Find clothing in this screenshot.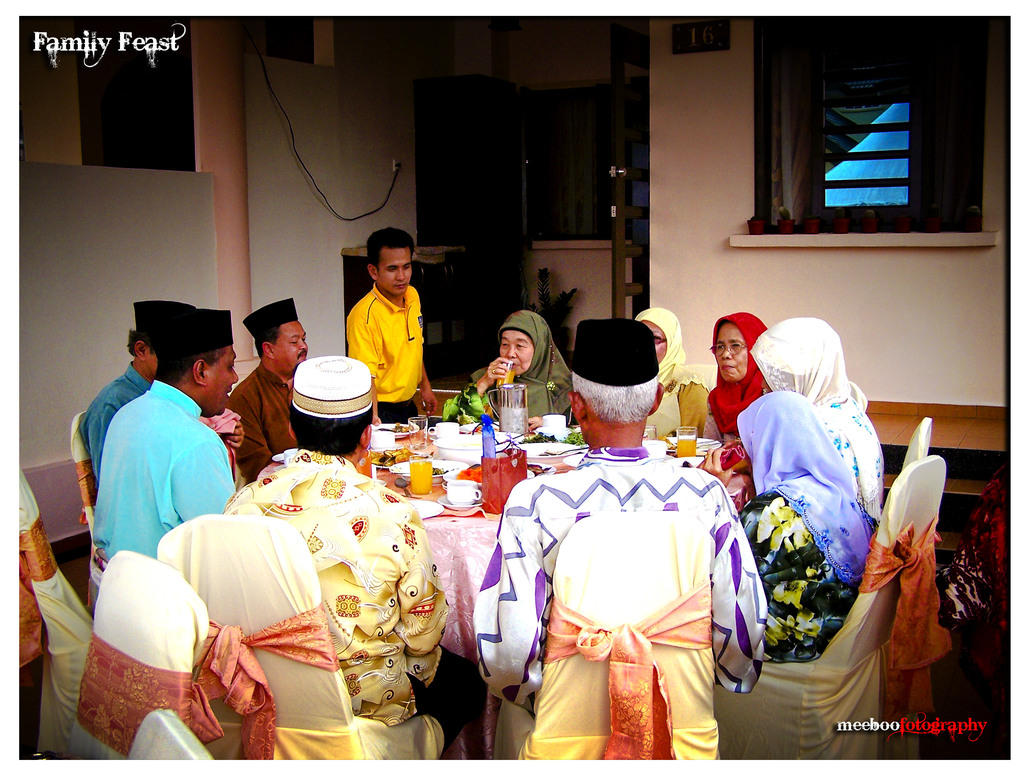
The bounding box for clothing is {"x1": 371, "y1": 400, "x2": 426, "y2": 422}.
